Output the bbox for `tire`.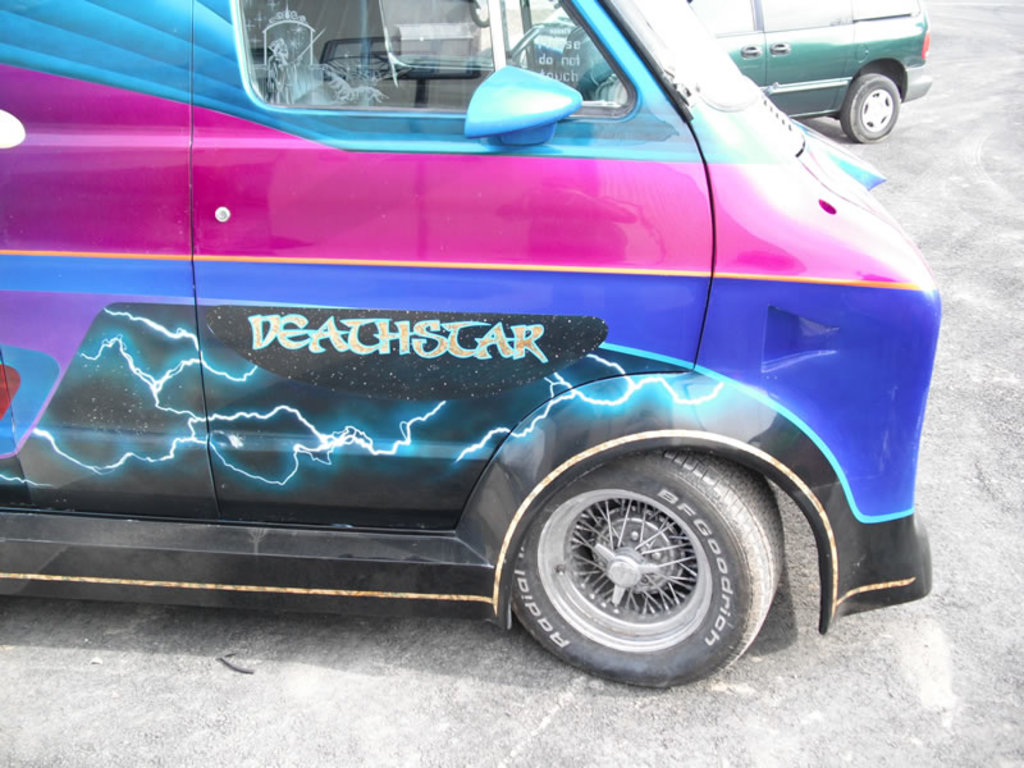
[500, 443, 781, 694].
